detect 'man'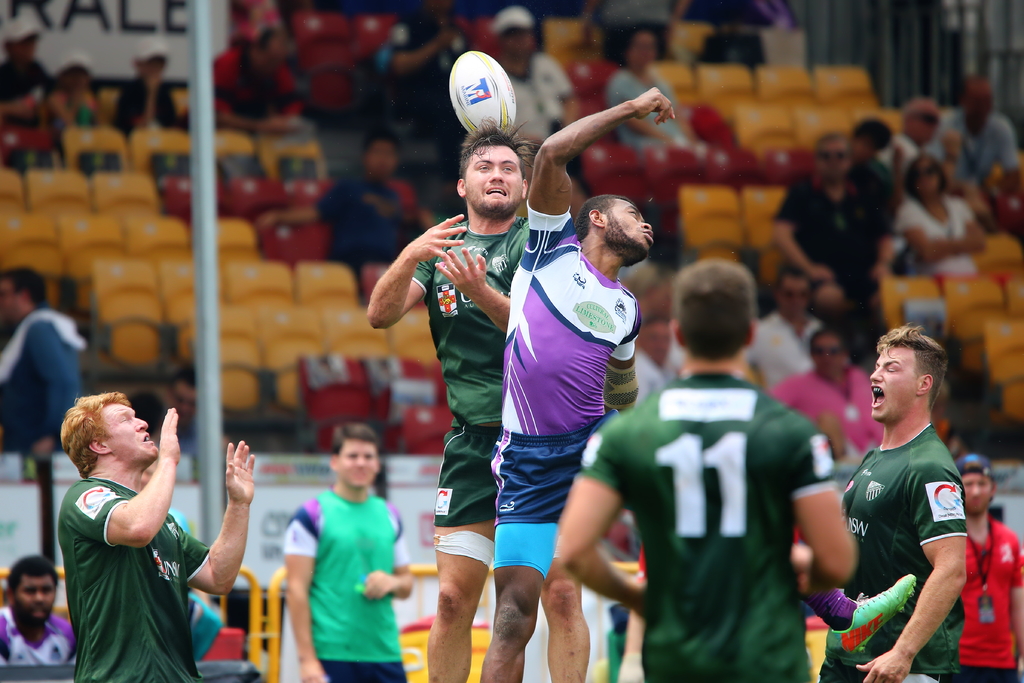
942, 79, 1023, 220
